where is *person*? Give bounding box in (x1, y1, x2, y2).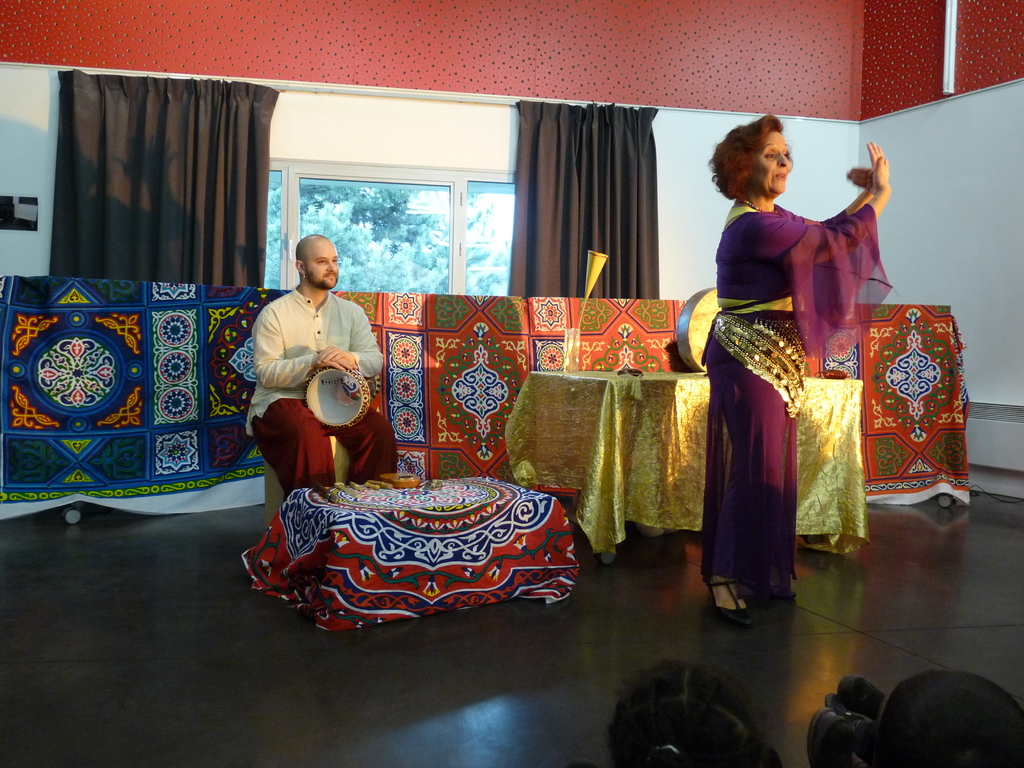
(235, 235, 408, 497).
